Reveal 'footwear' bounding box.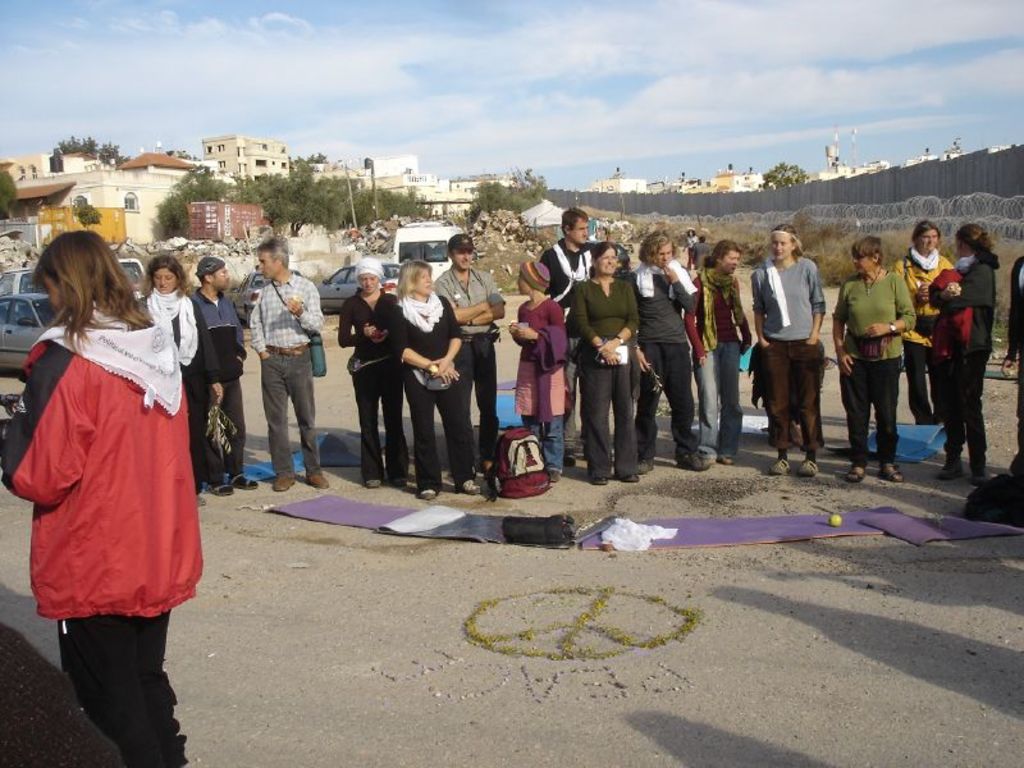
Revealed: [211, 480, 236, 494].
